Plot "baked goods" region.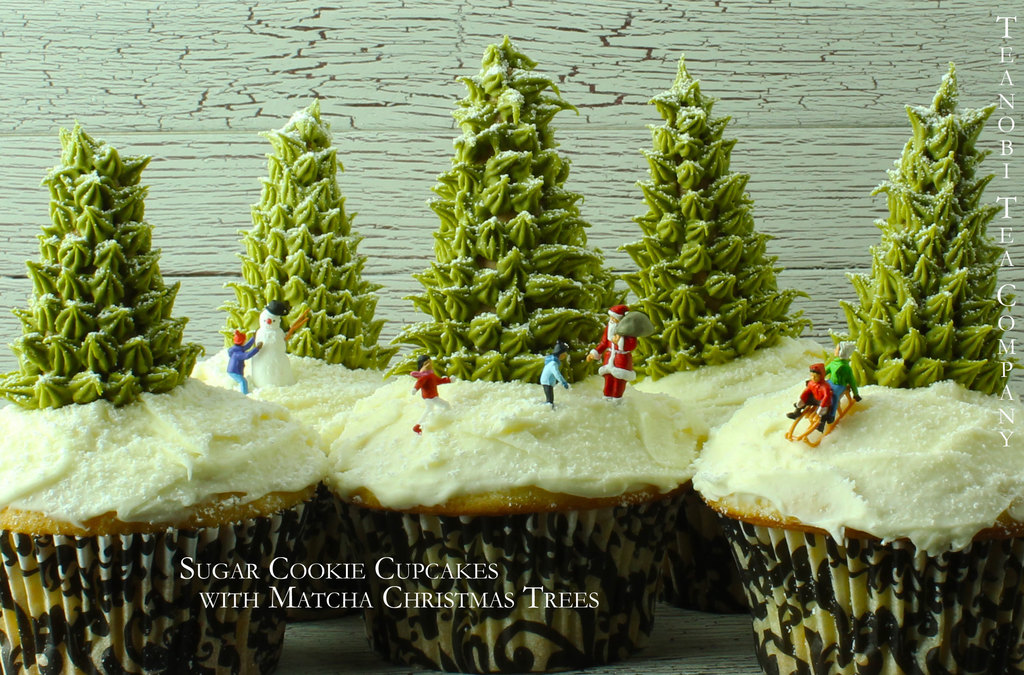
Plotted at <bbox>320, 37, 691, 674</bbox>.
